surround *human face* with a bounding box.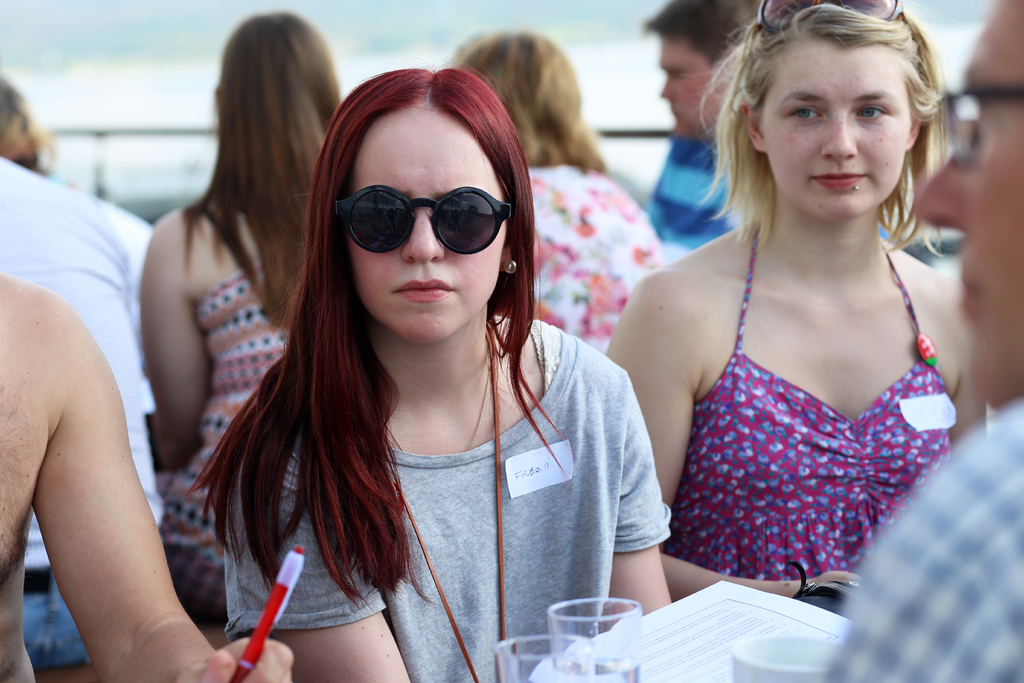
[348,108,510,346].
